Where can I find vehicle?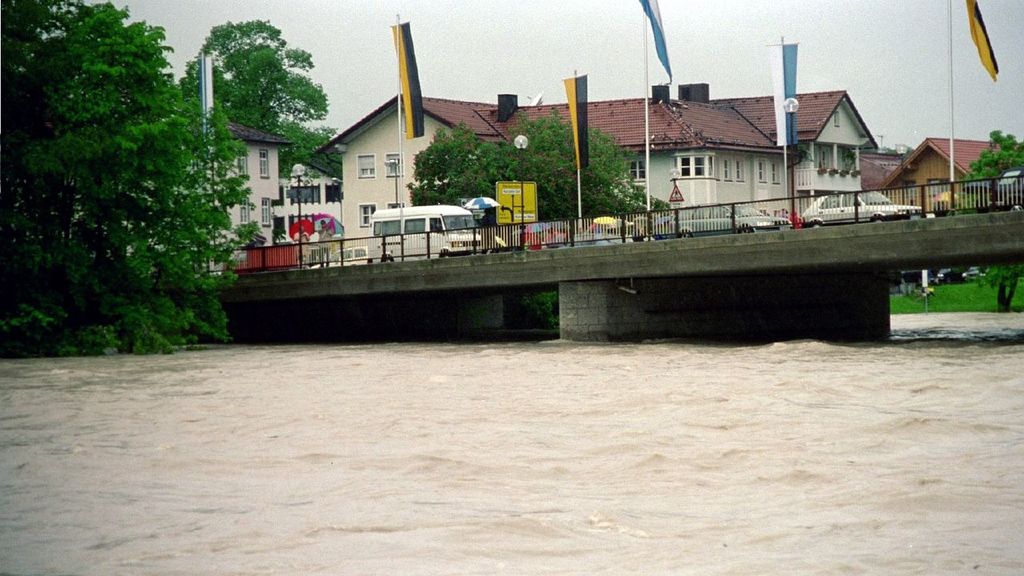
You can find it at box=[670, 201, 790, 233].
